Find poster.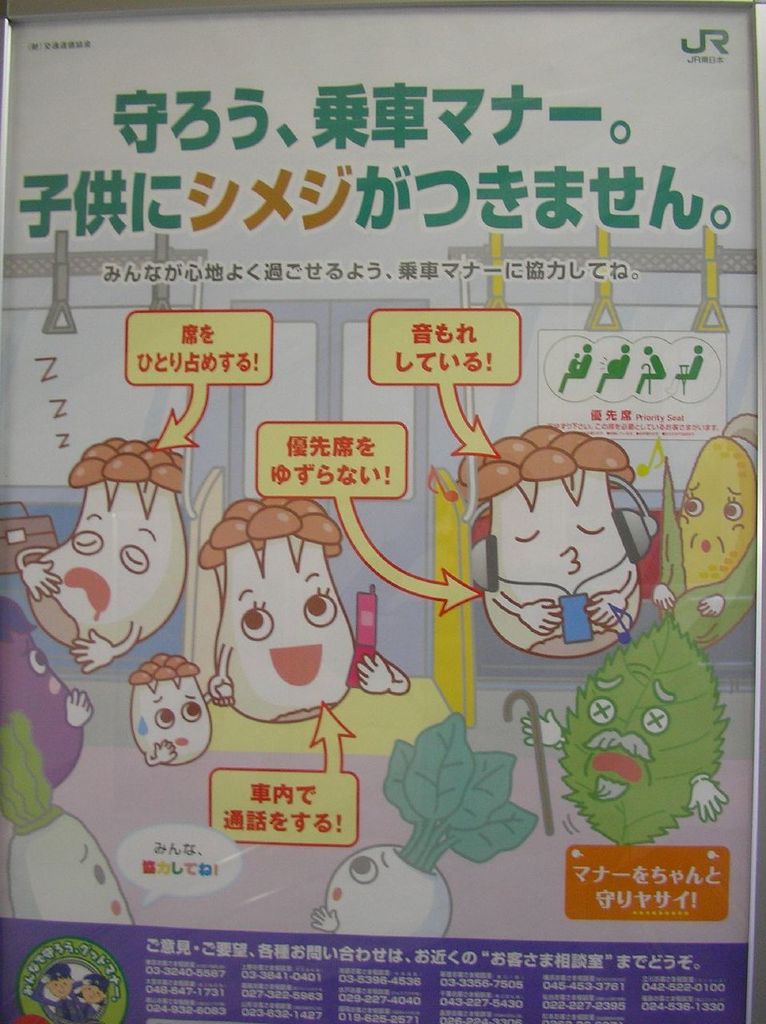
<region>1, 3, 764, 1023</region>.
